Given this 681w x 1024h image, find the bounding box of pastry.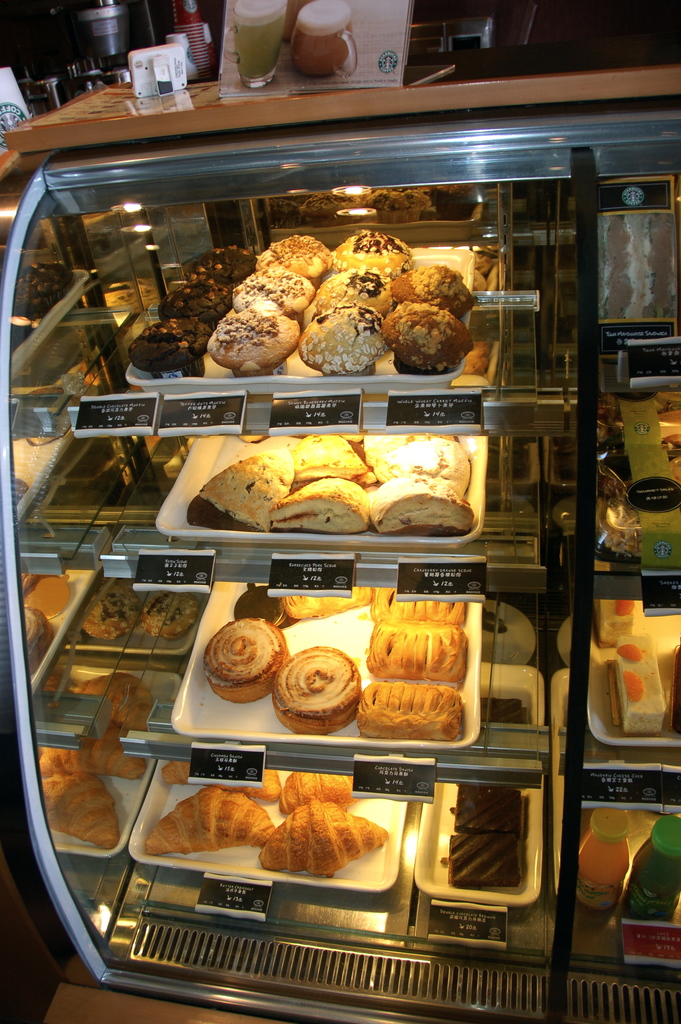
311:267:399:314.
